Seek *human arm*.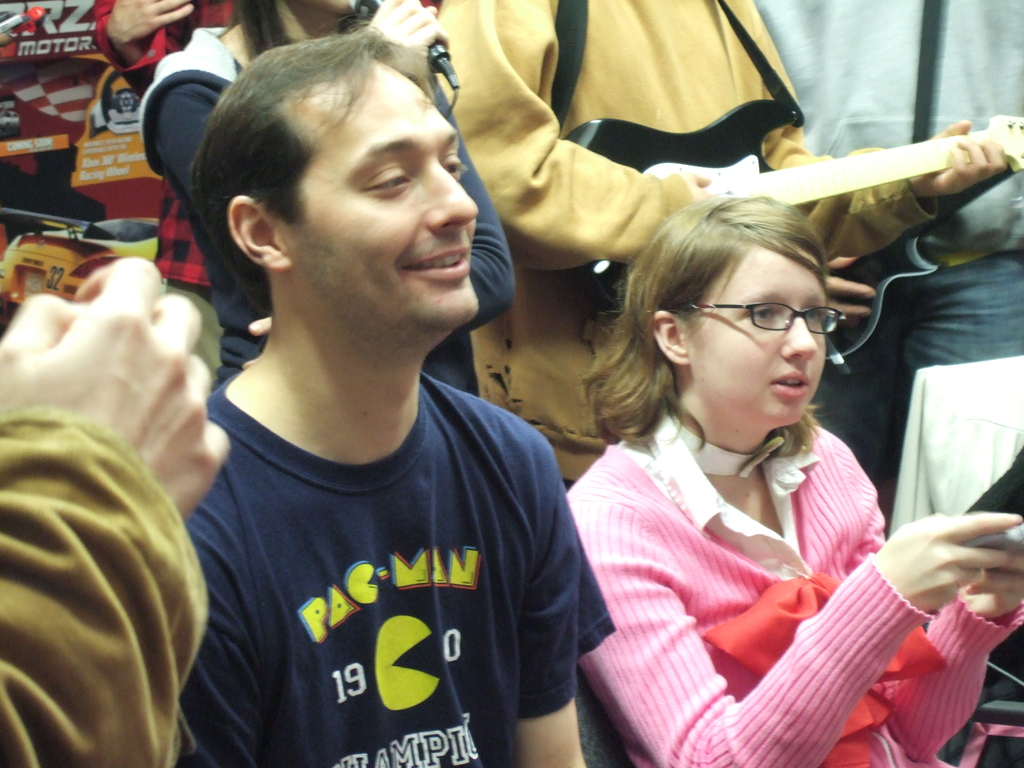
pyautogui.locateOnScreen(569, 436, 1023, 767).
